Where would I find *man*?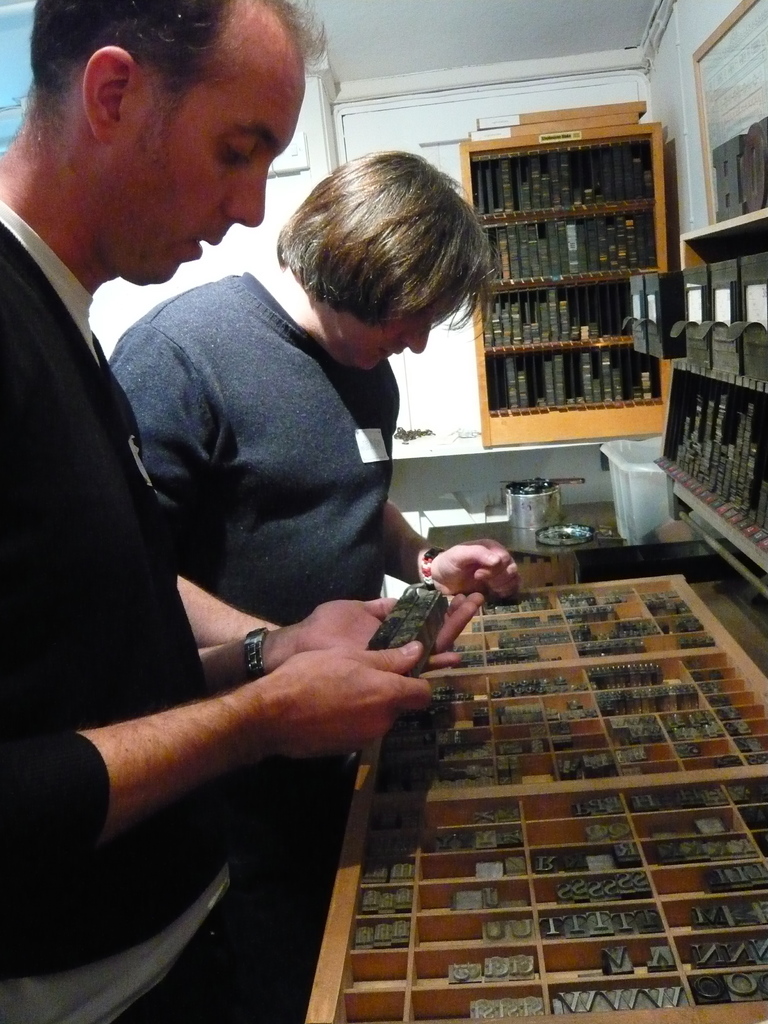
At 0 16 260 784.
